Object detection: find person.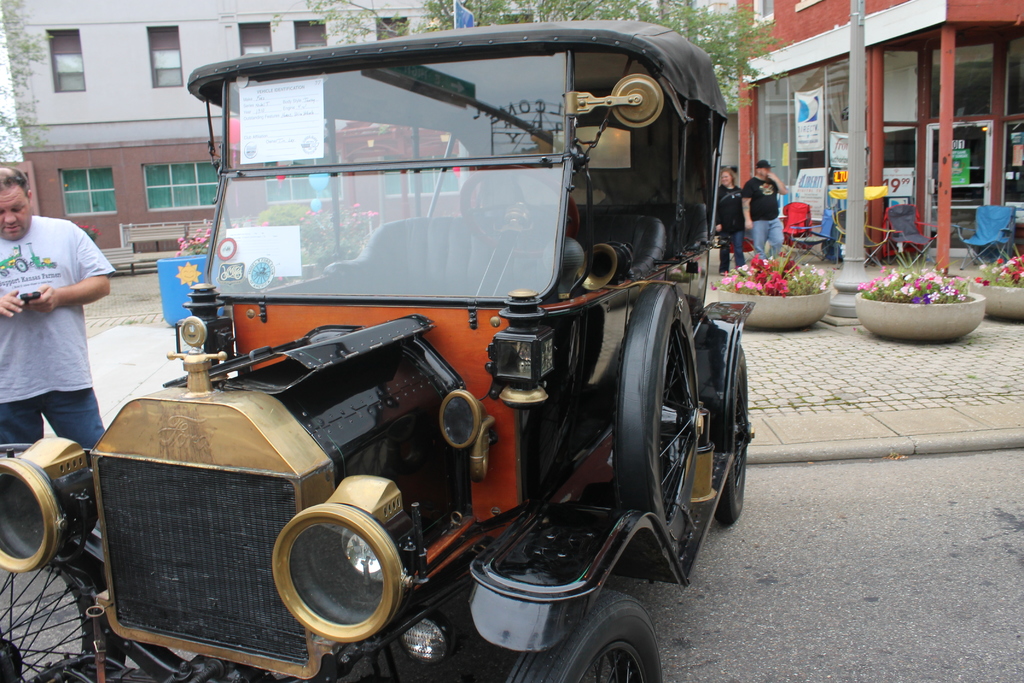
bbox=(10, 156, 119, 495).
